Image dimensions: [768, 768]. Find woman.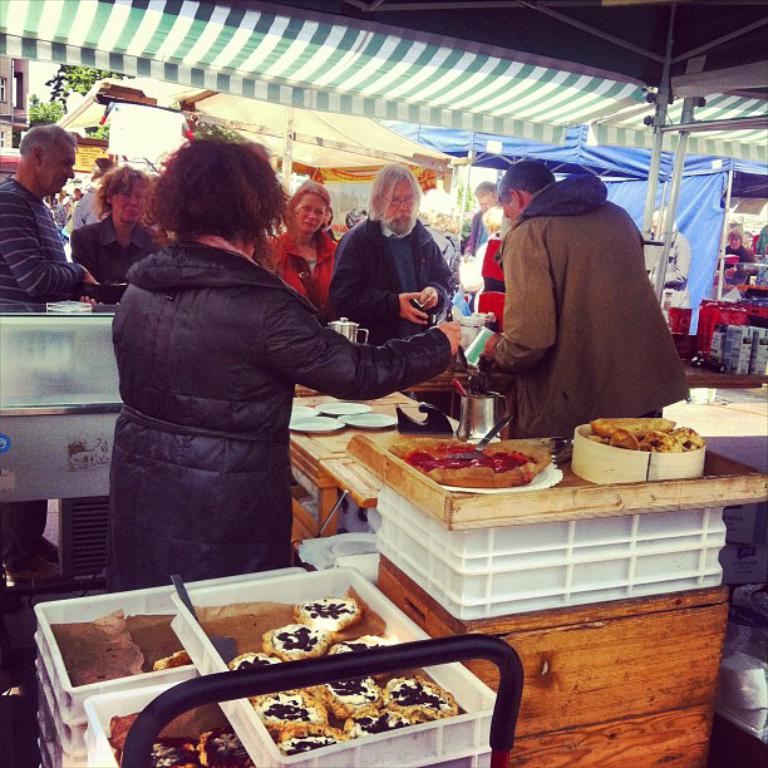
pyautogui.locateOnScreen(257, 182, 343, 319).
